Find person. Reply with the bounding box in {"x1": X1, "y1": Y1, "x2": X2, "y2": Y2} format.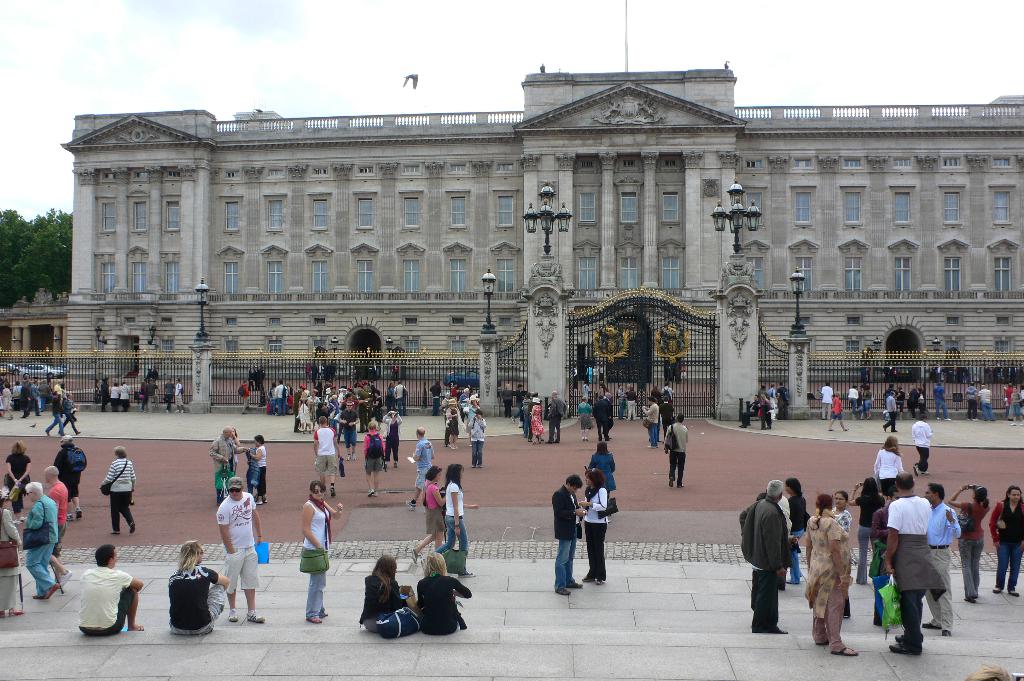
{"x1": 58, "y1": 437, "x2": 89, "y2": 517}.
